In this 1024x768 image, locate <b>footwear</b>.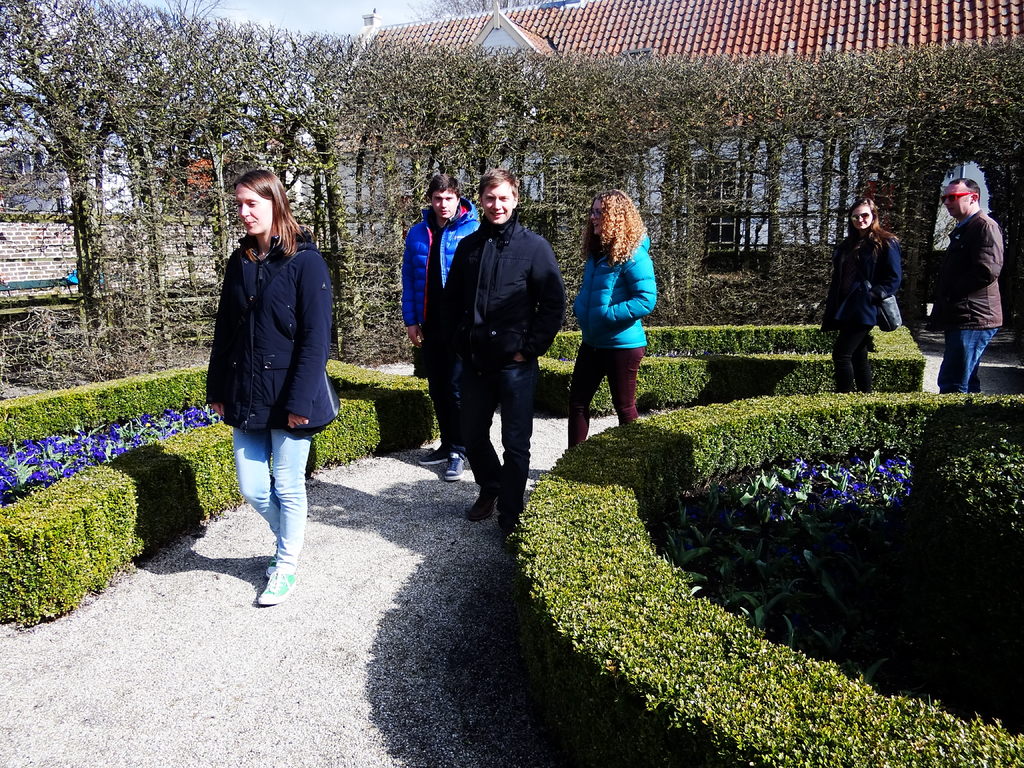
Bounding box: box(446, 449, 467, 481).
